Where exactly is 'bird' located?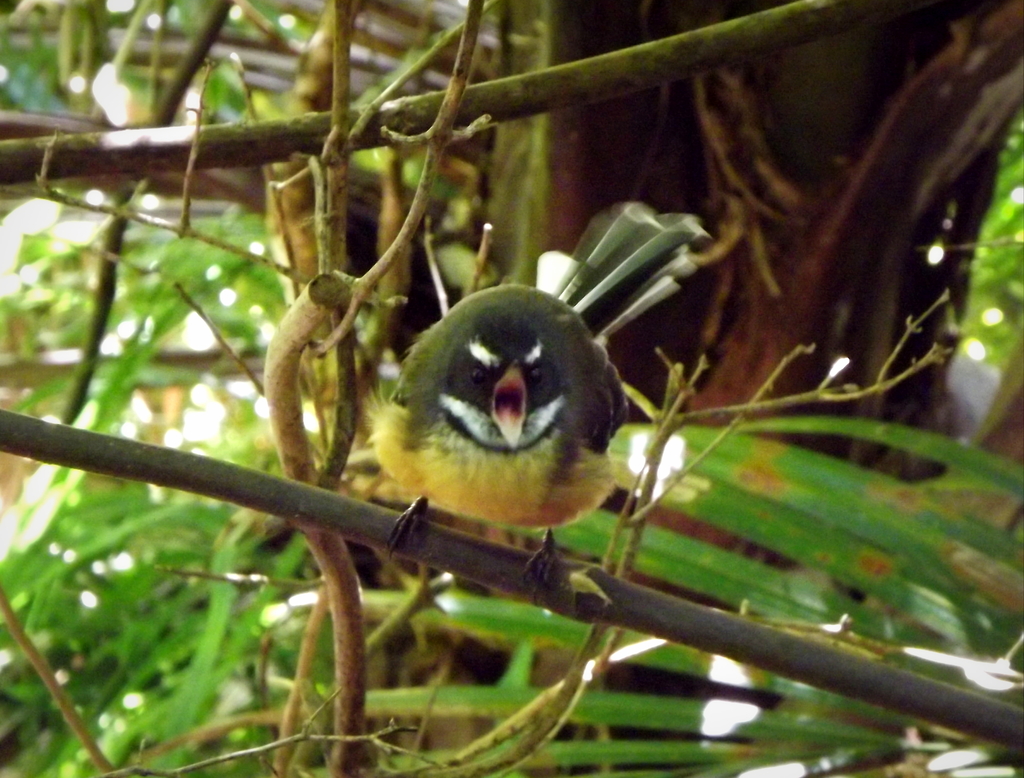
Its bounding box is Rect(344, 190, 709, 601).
